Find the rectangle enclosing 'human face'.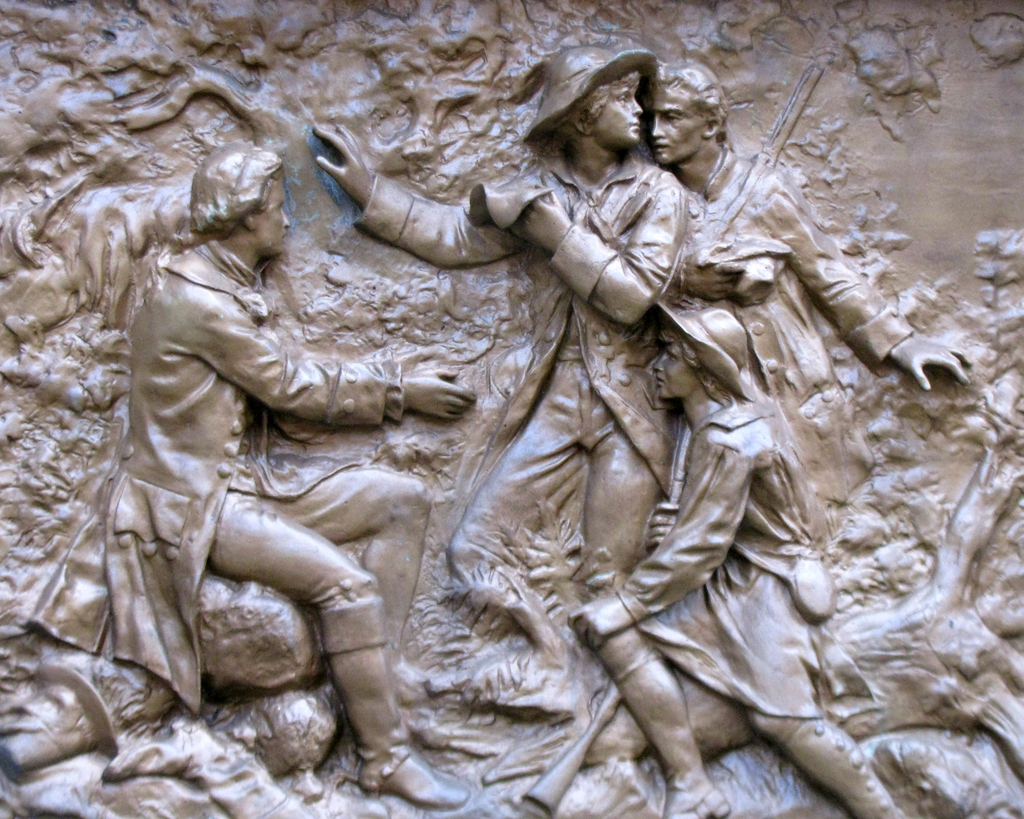
box=[591, 83, 641, 143].
